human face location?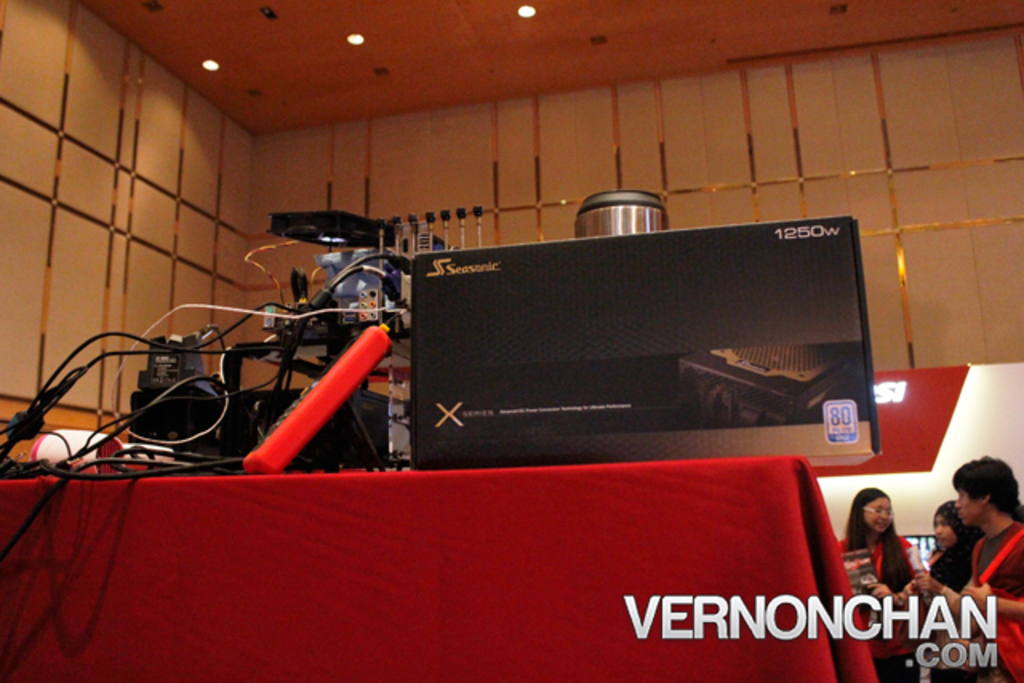
{"left": 934, "top": 513, "right": 958, "bottom": 550}
